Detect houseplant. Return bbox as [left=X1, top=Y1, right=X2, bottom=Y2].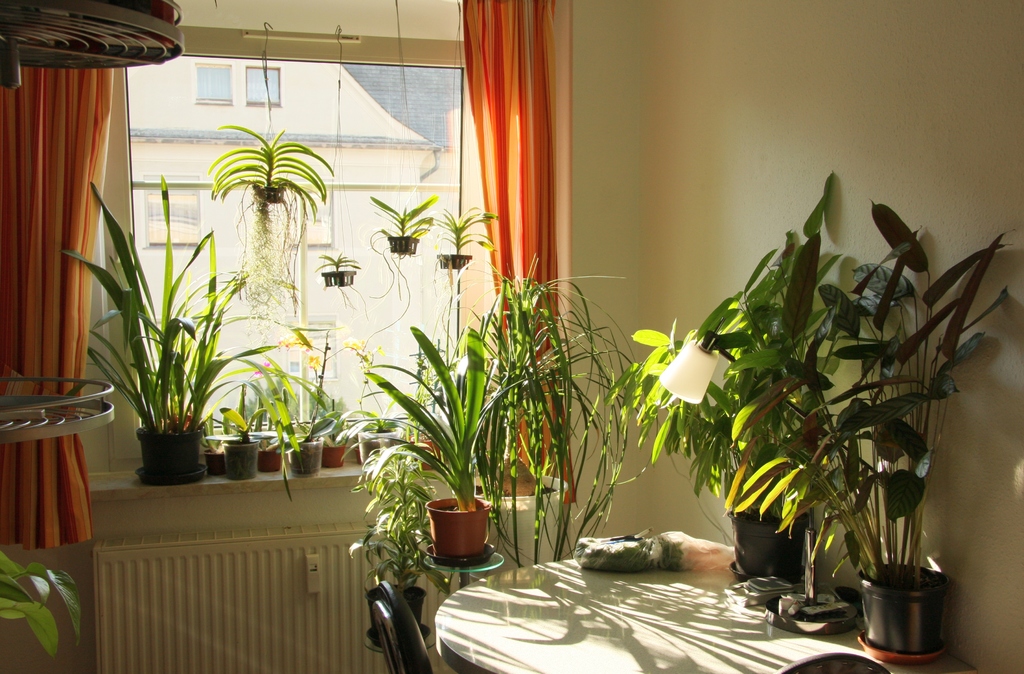
[left=58, top=168, right=330, bottom=483].
